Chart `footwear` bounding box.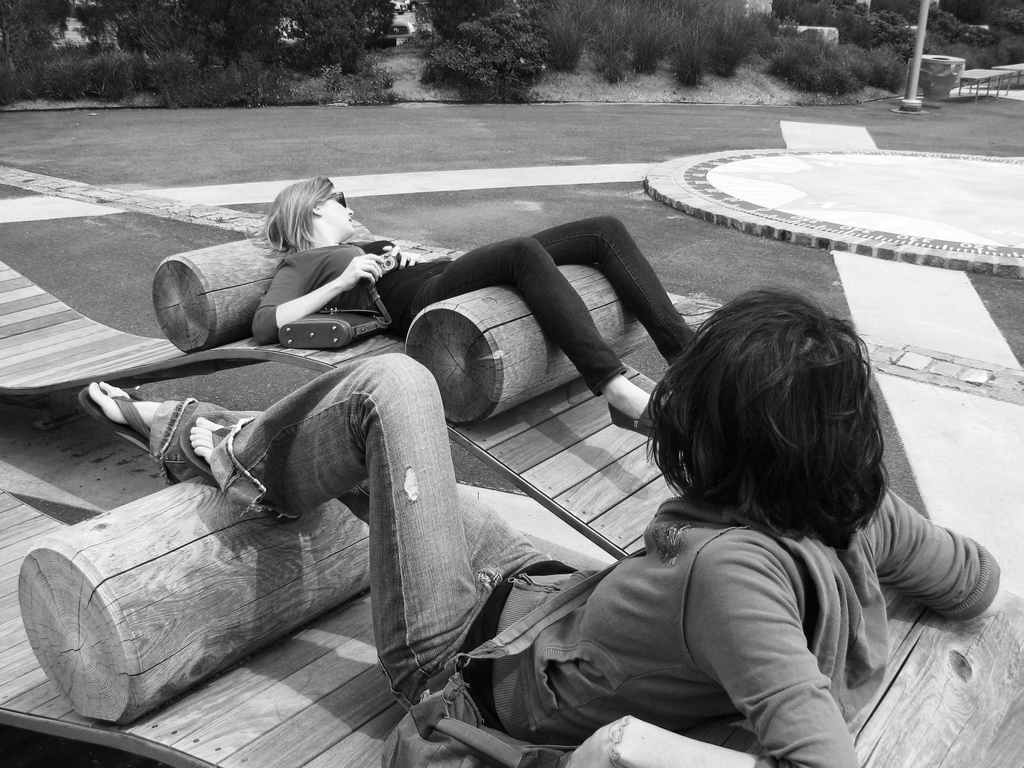
Charted: [left=80, top=381, right=150, bottom=455].
